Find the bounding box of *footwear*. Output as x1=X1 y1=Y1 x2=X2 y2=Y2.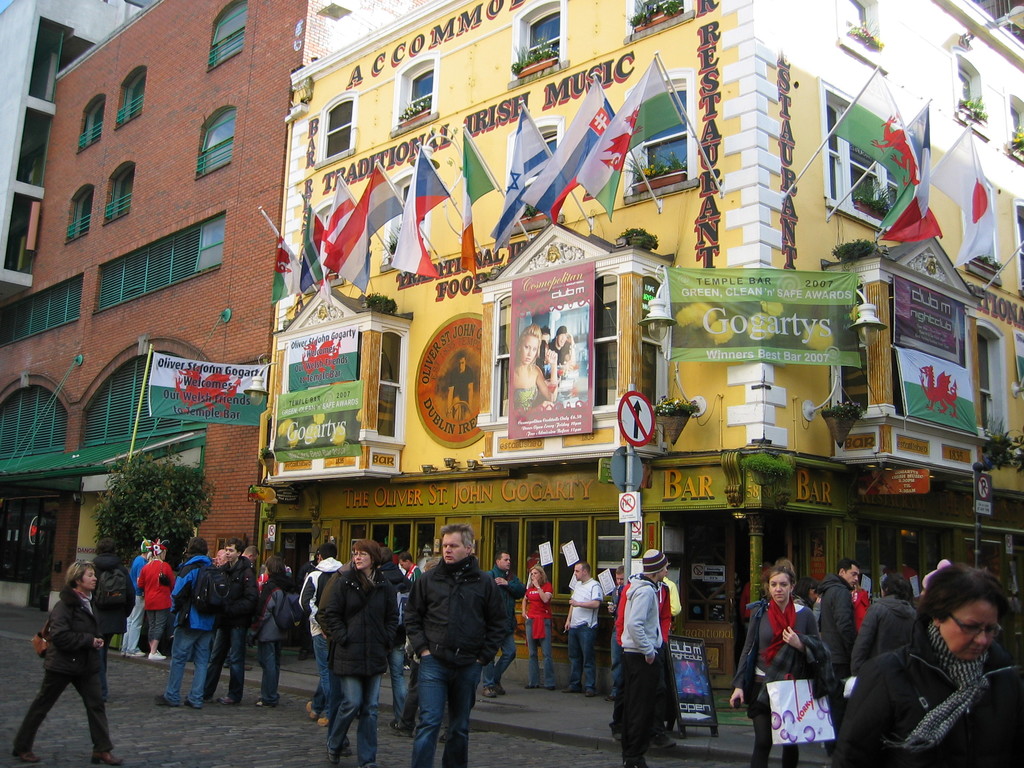
x1=392 y1=729 x2=412 y2=739.
